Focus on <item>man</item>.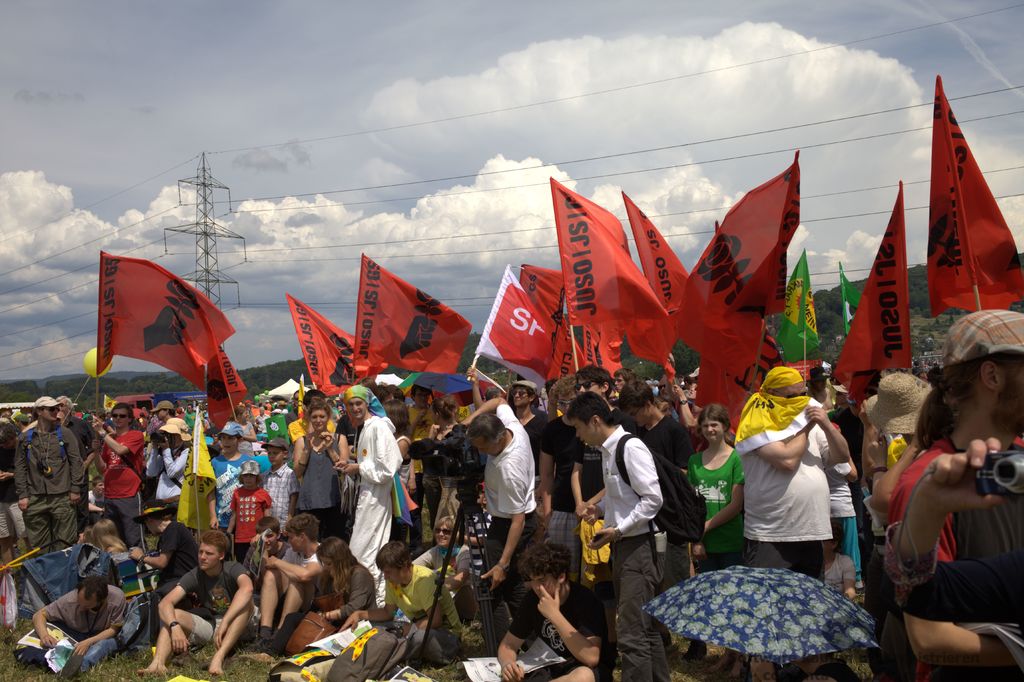
Focused at {"left": 659, "top": 377, "right": 679, "bottom": 410}.
